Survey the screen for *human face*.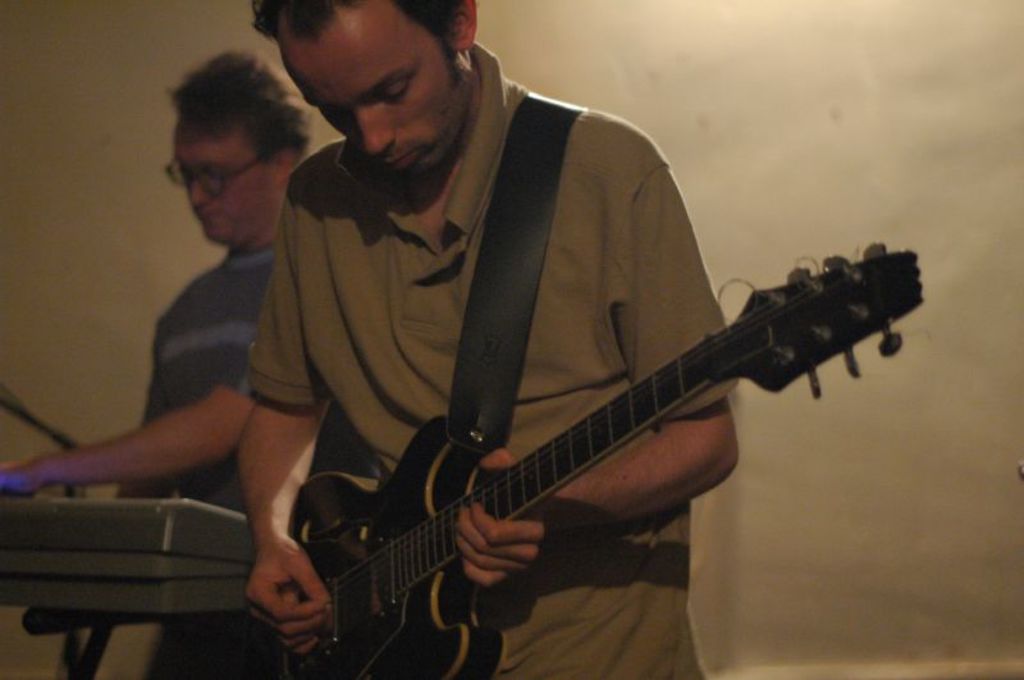
Survey found: {"left": 177, "top": 123, "right": 280, "bottom": 251}.
